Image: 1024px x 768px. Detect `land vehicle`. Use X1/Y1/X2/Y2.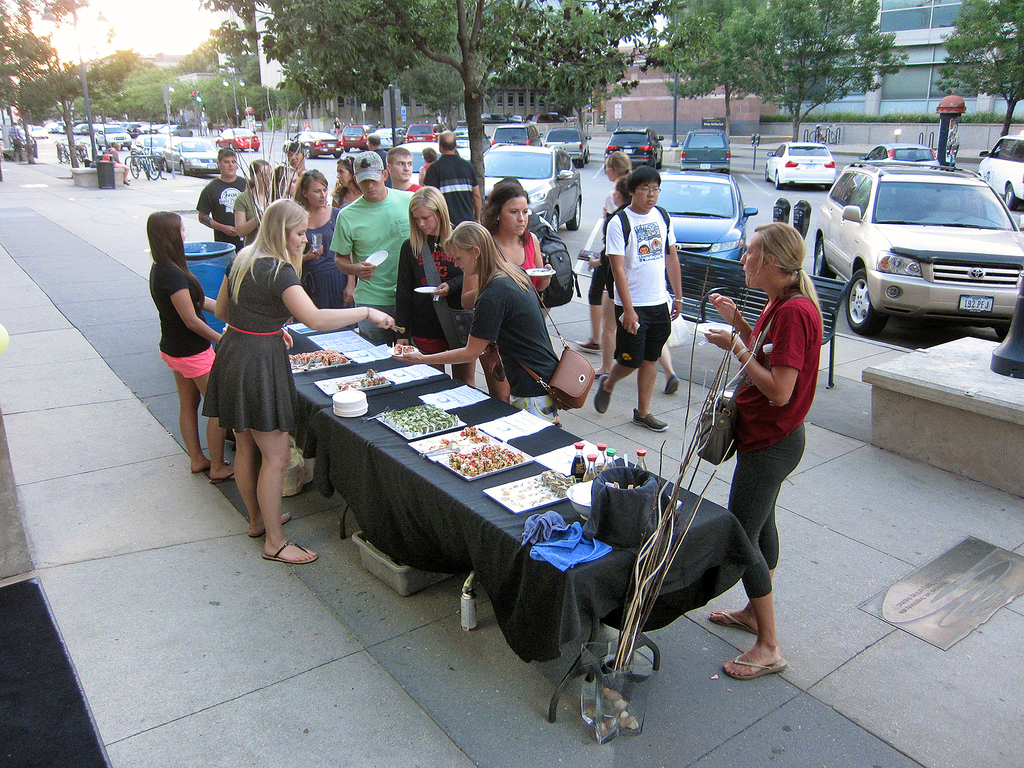
856/143/945/170.
